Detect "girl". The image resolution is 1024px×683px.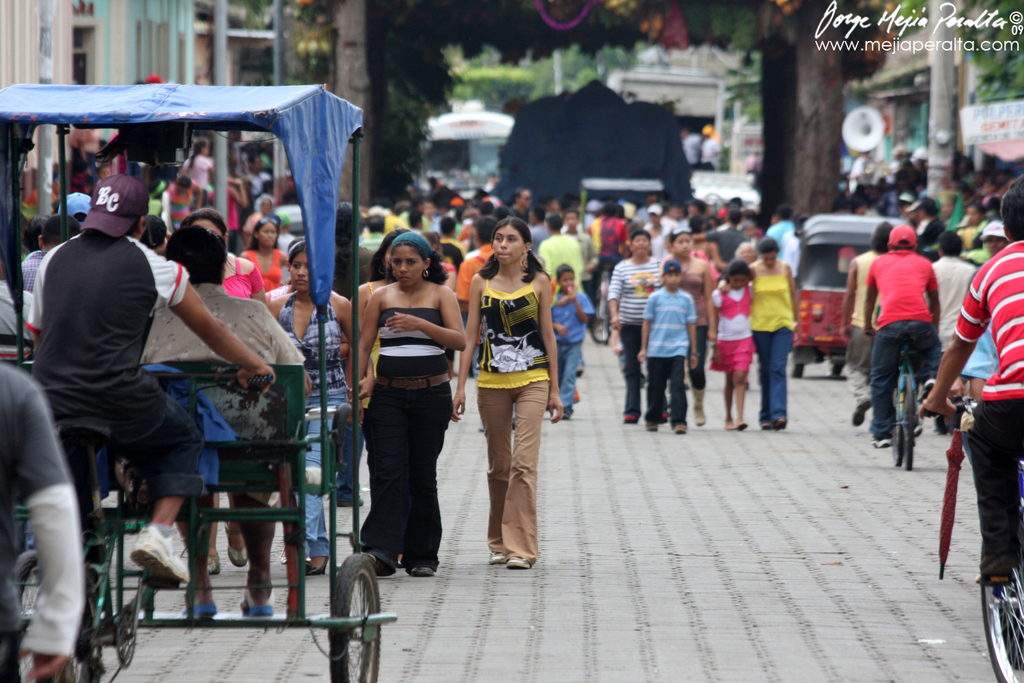
{"x1": 453, "y1": 219, "x2": 565, "y2": 569}.
